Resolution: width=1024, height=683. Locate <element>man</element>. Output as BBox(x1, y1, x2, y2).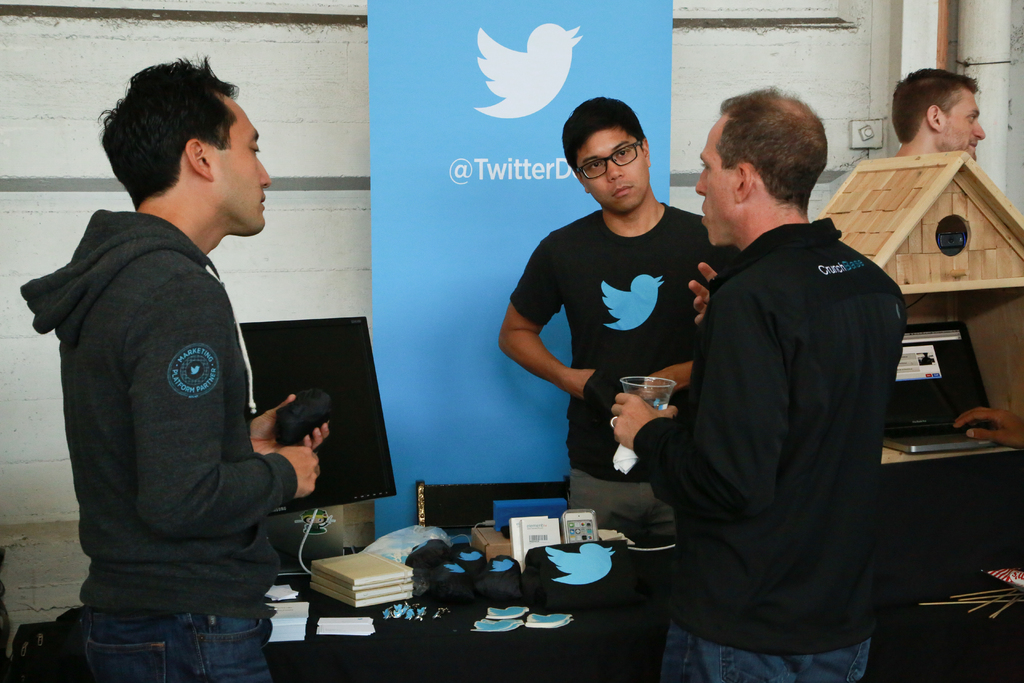
BBox(15, 53, 331, 682).
